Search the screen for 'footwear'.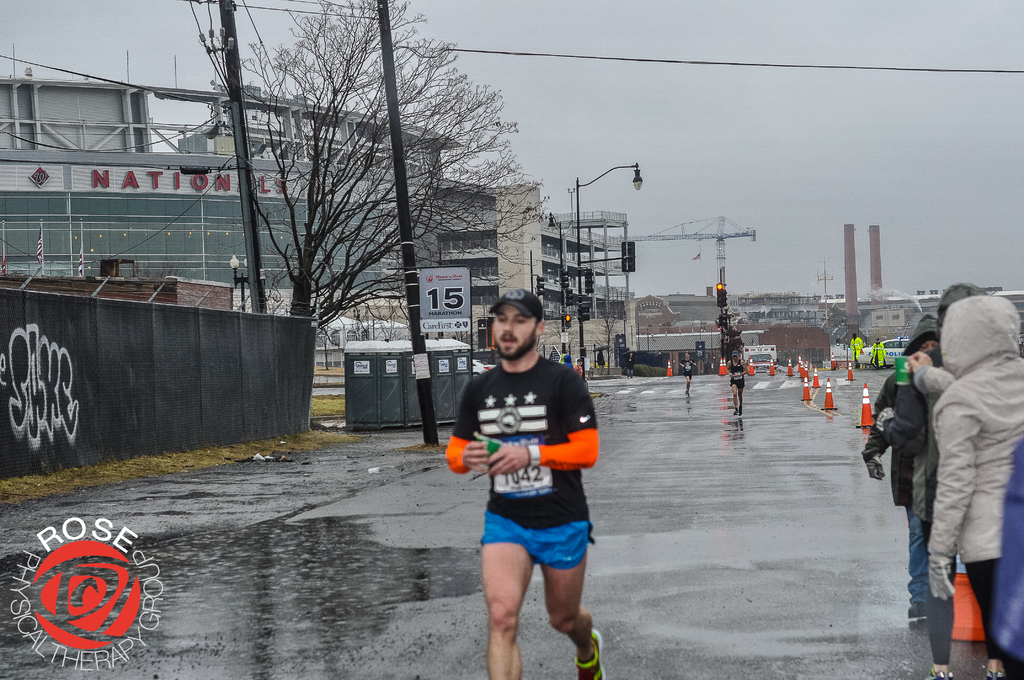
Found at box(983, 663, 1003, 679).
